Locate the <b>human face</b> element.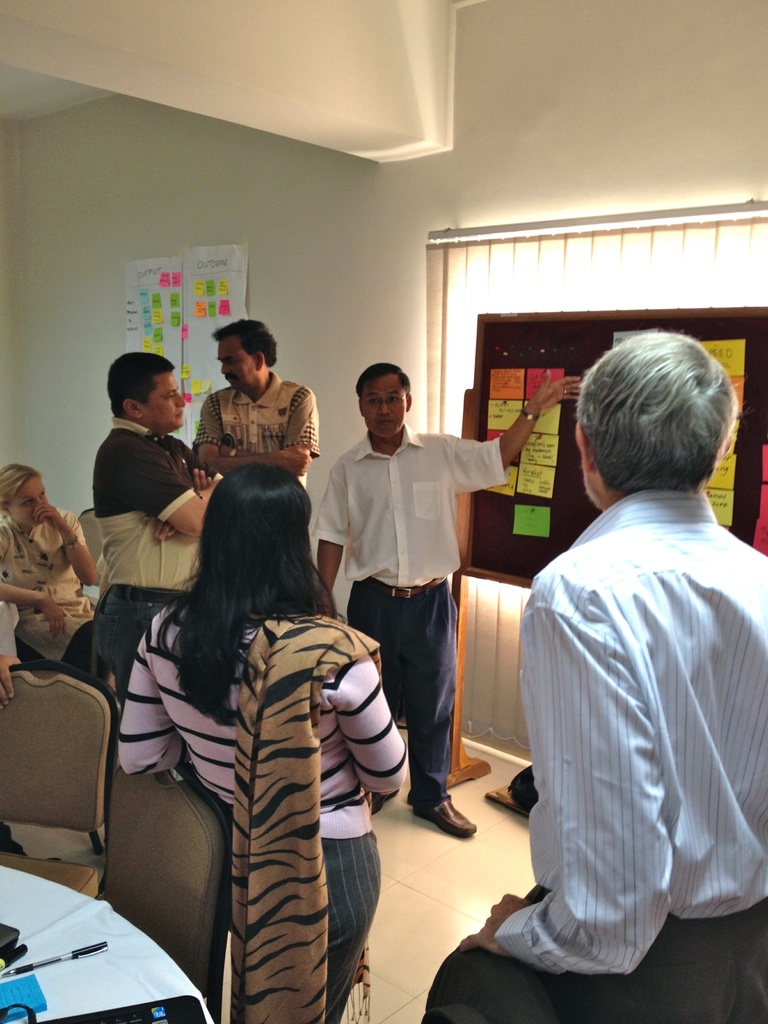
Element bbox: [143, 369, 187, 428].
